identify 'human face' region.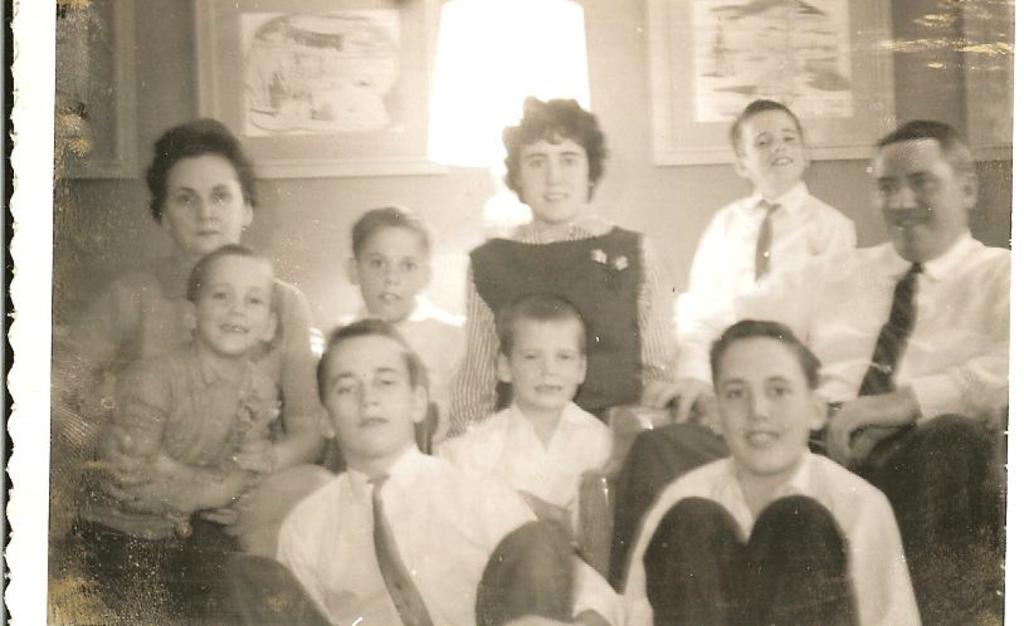
Region: {"left": 359, "top": 214, "right": 419, "bottom": 317}.
